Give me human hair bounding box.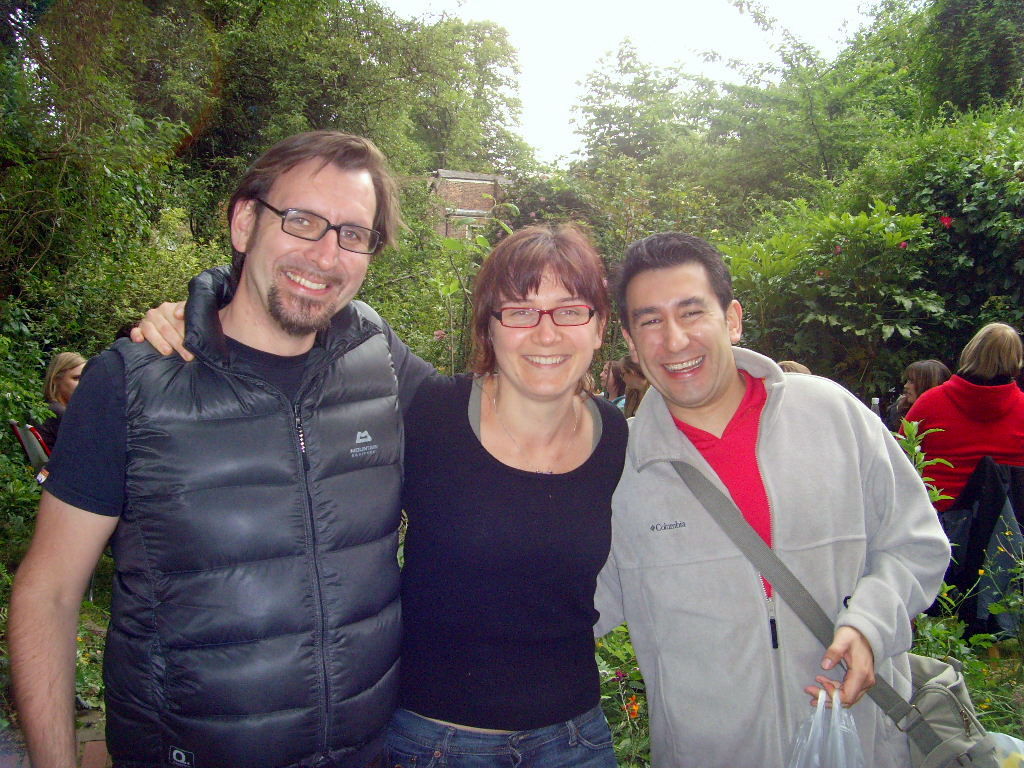
957, 323, 1023, 379.
